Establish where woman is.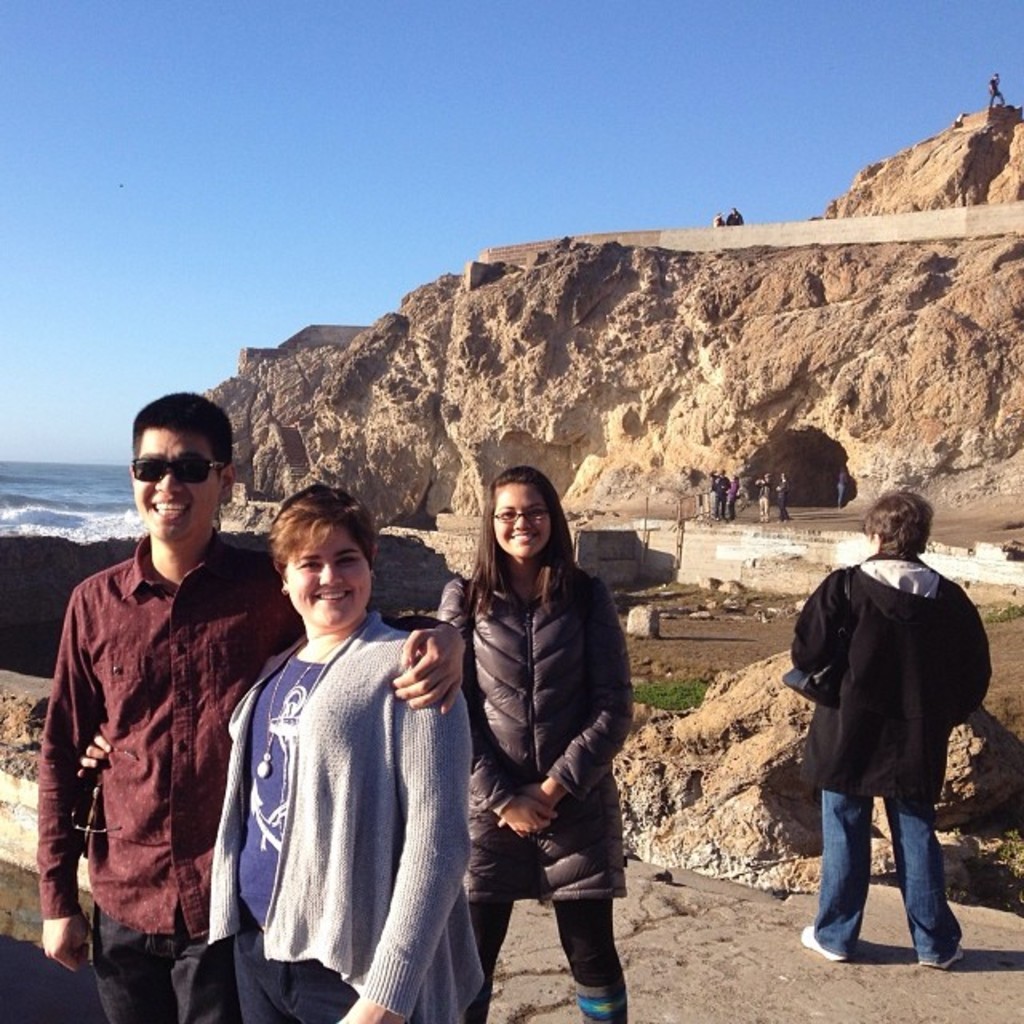
Established at left=792, top=493, right=997, bottom=965.
